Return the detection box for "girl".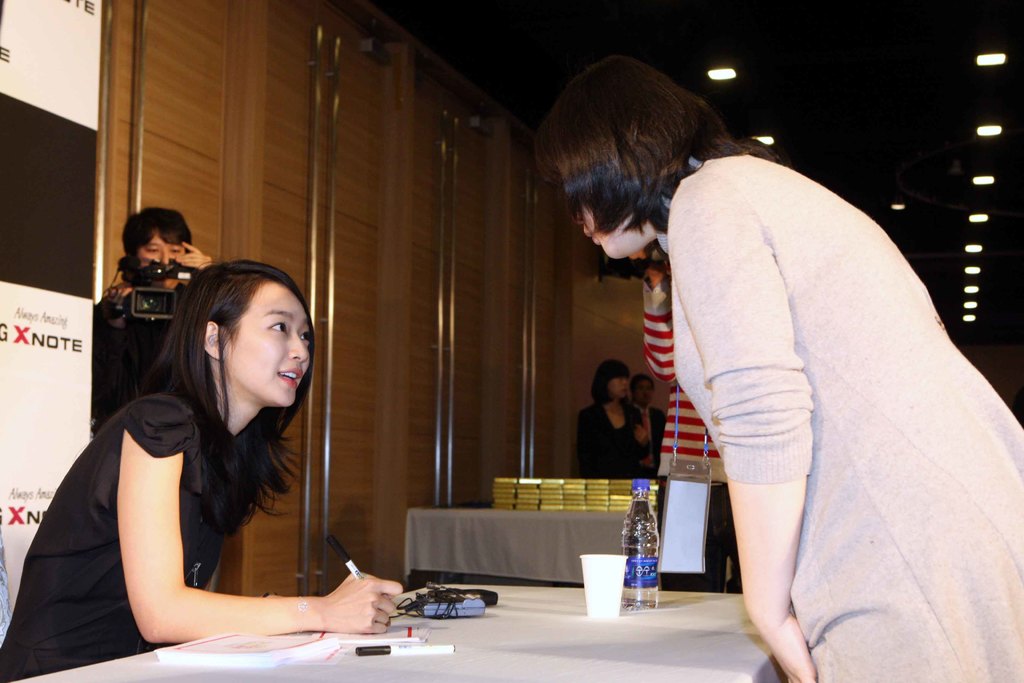
box(0, 257, 405, 682).
